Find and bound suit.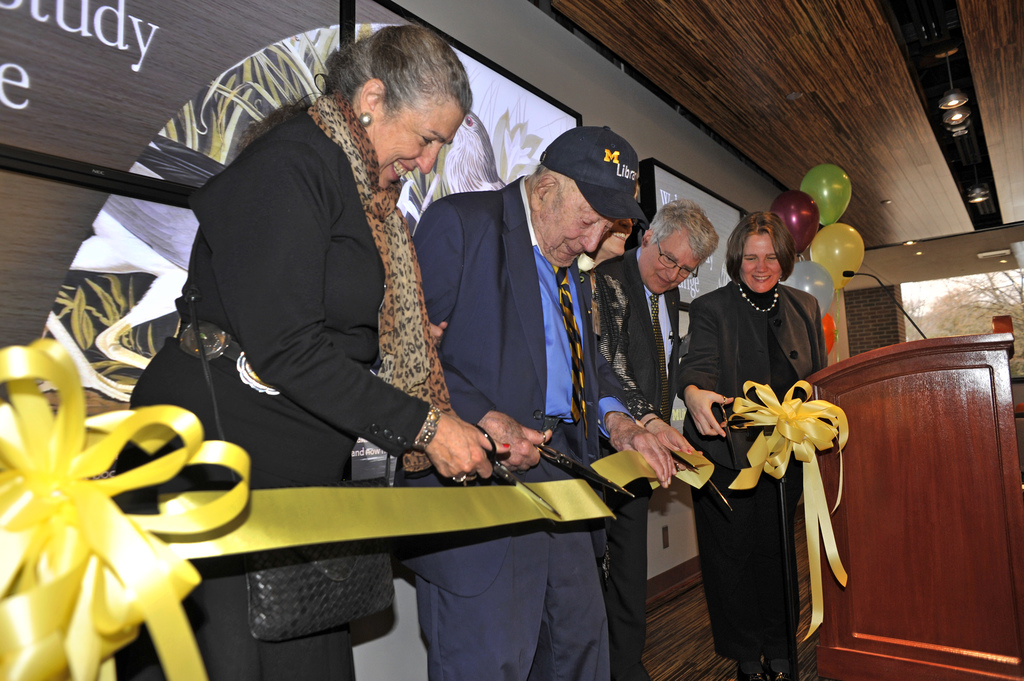
Bound: rect(390, 111, 603, 518).
